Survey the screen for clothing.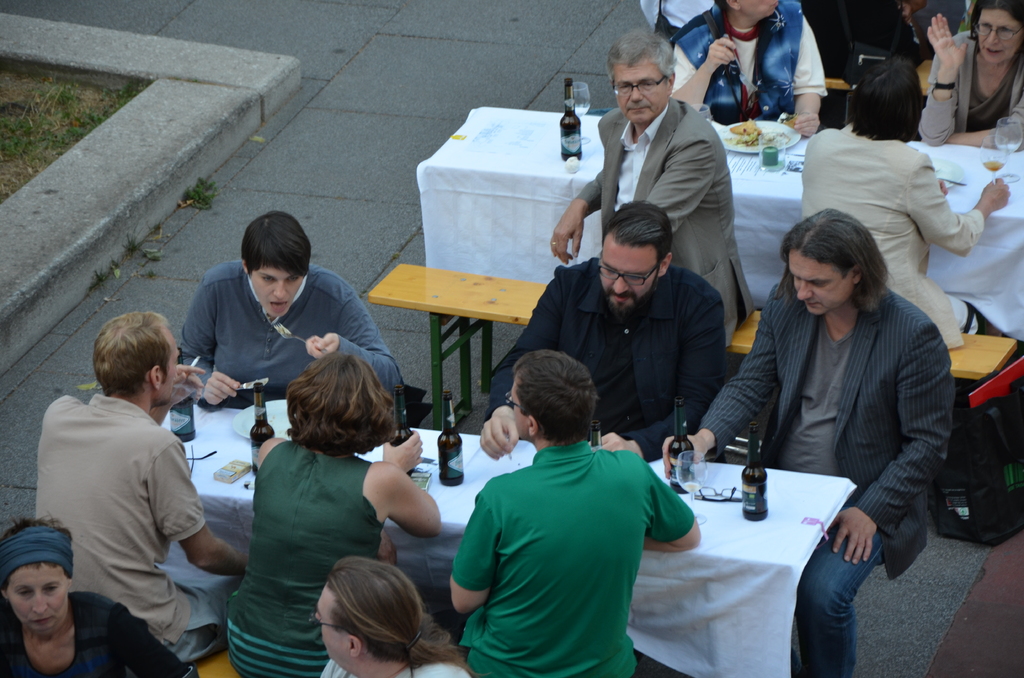
Survey found: {"left": 2, "top": 588, "right": 200, "bottom": 677}.
